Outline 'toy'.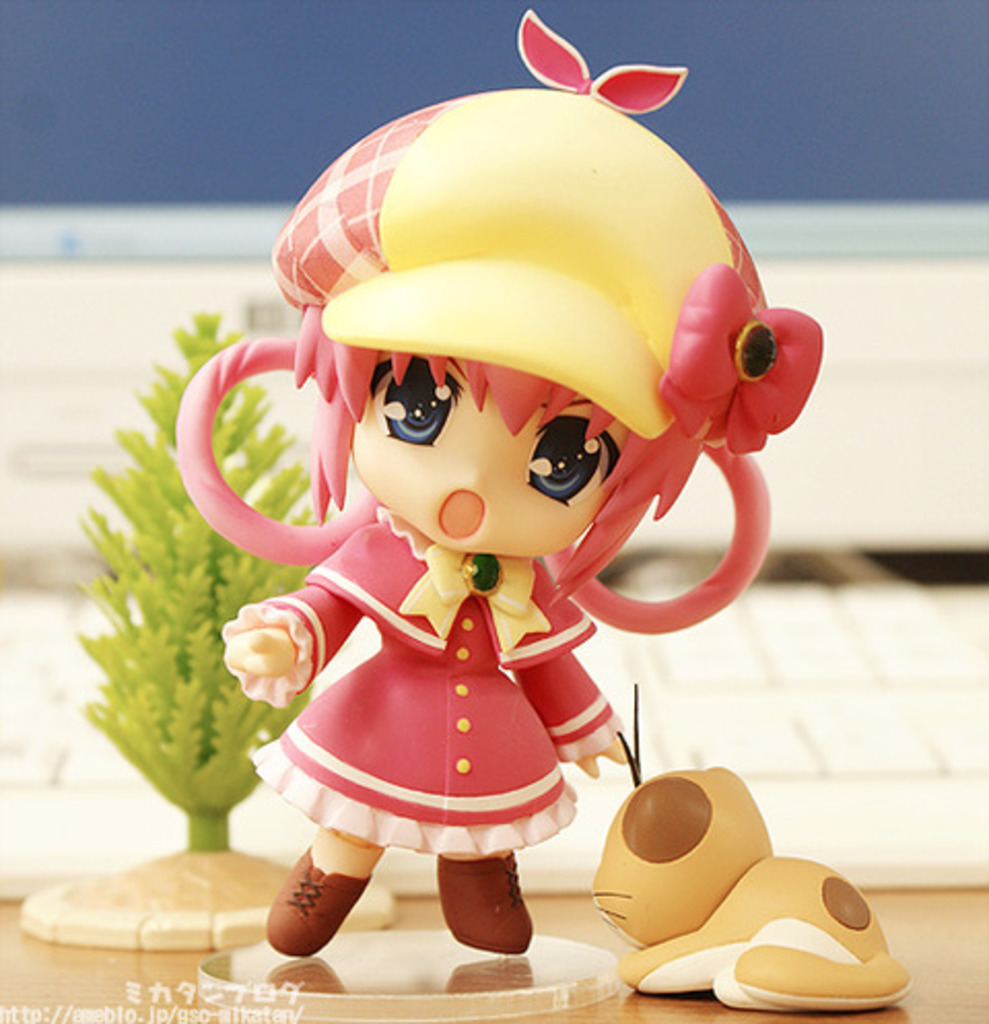
Outline: bbox=[169, 0, 824, 958].
